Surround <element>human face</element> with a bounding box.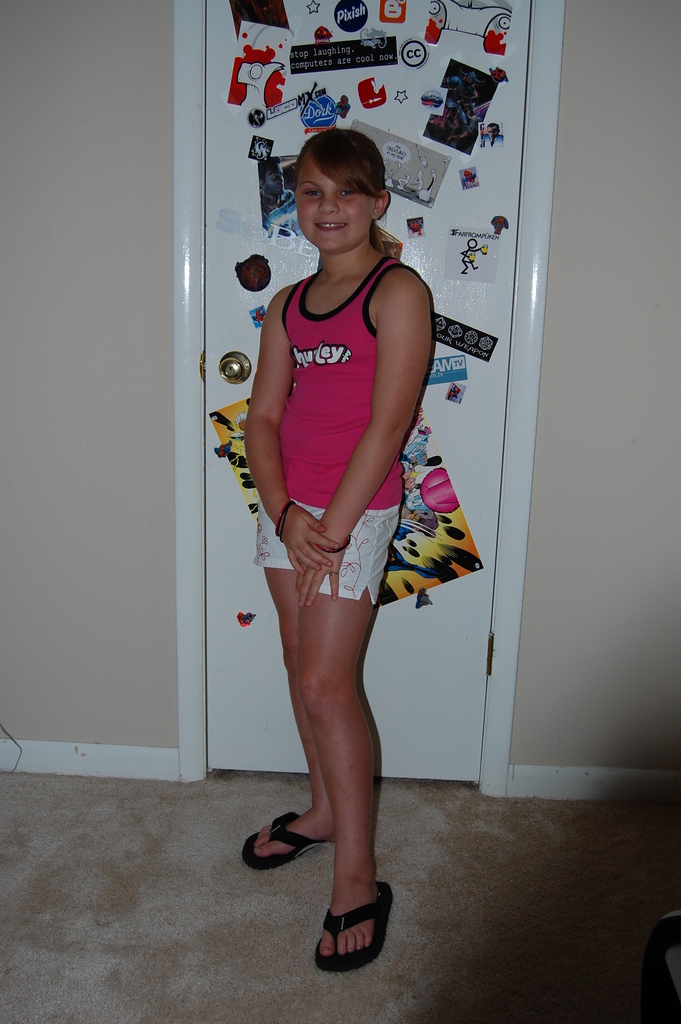
{"left": 297, "top": 152, "right": 372, "bottom": 252}.
